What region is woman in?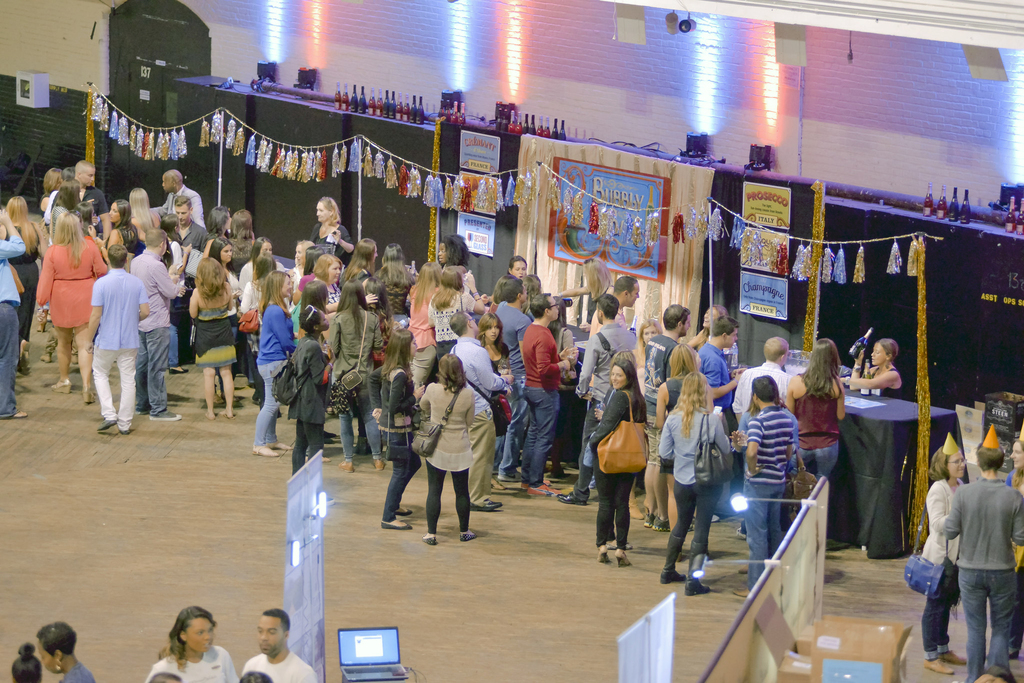
Rect(416, 351, 486, 553).
